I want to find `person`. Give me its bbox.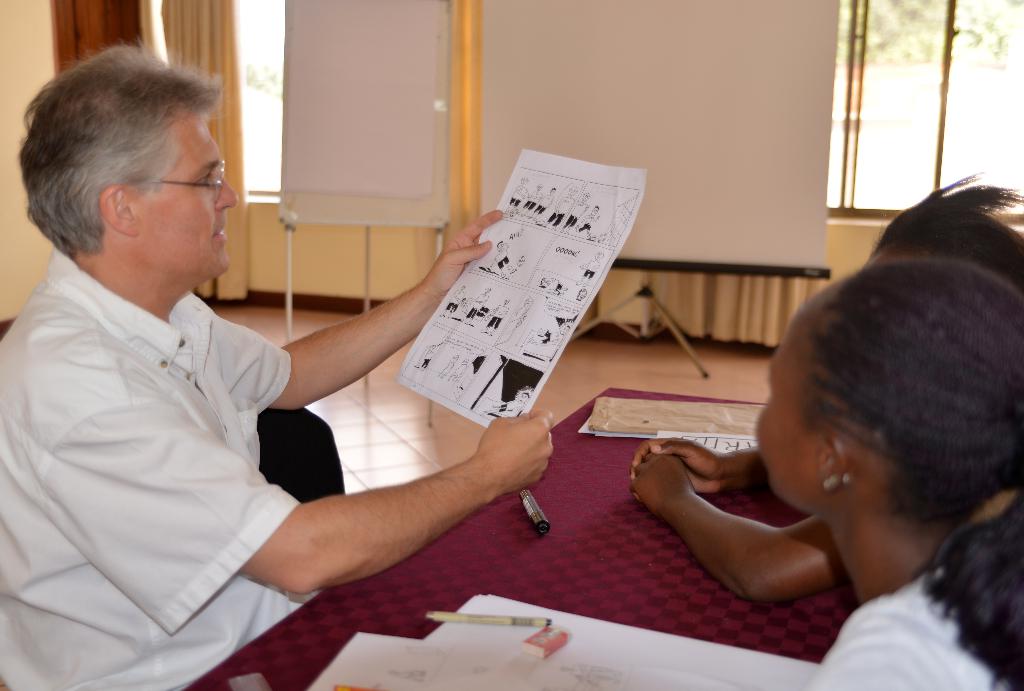
{"x1": 623, "y1": 171, "x2": 1023, "y2": 608}.
